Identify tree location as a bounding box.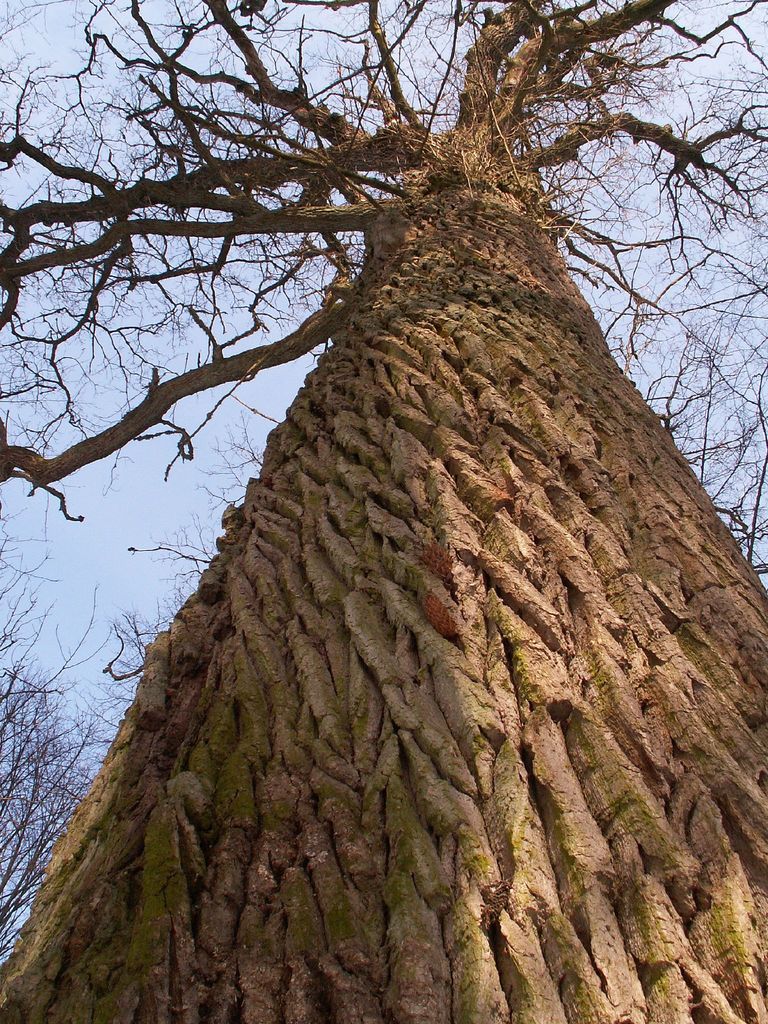
BBox(0, 0, 767, 1023).
